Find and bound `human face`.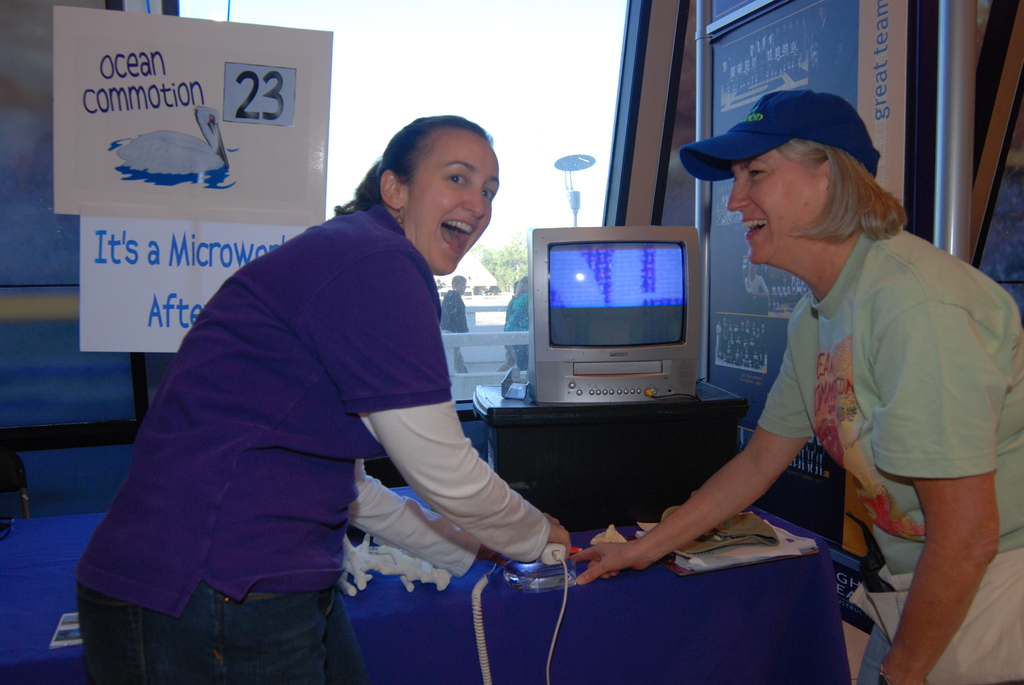
Bound: [726,144,824,267].
